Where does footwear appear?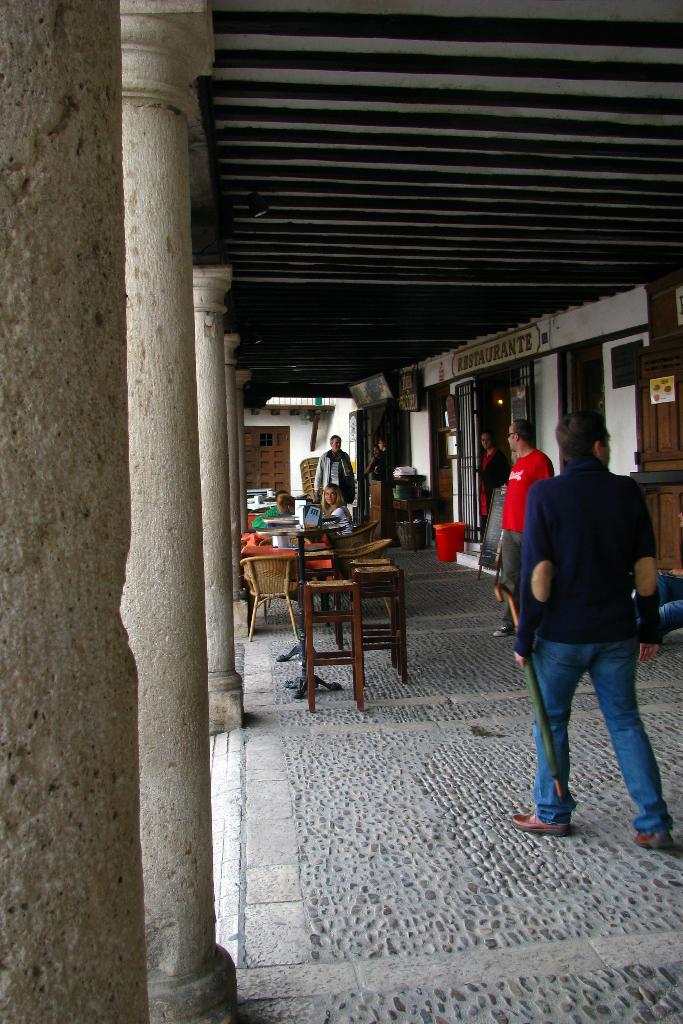
Appears at [504, 804, 576, 840].
